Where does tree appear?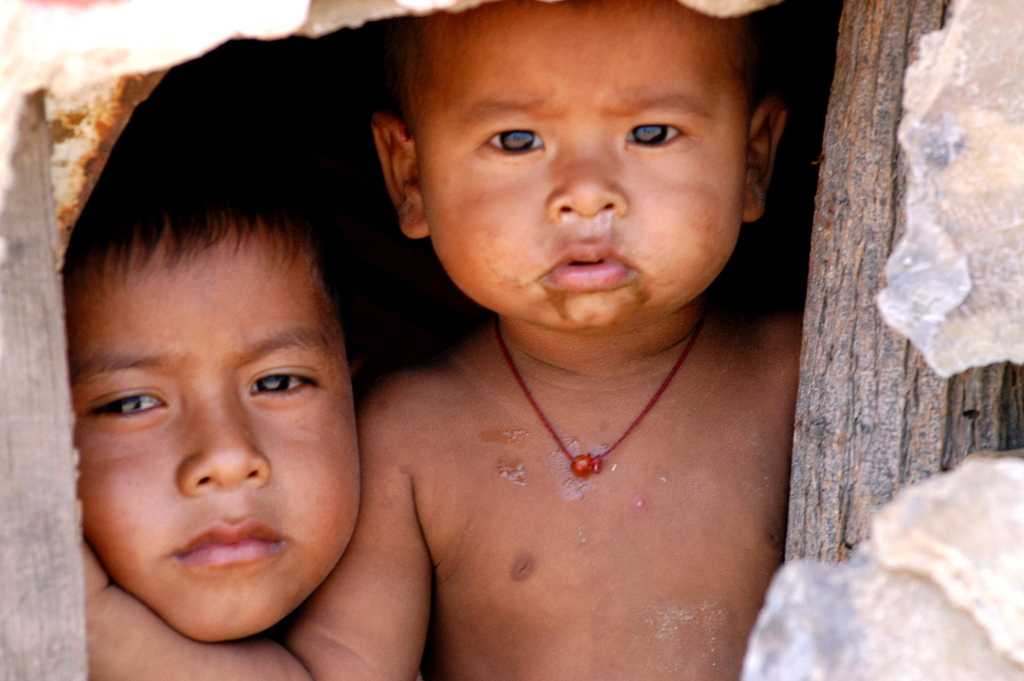
Appears at x1=783 y1=0 x2=1023 y2=568.
